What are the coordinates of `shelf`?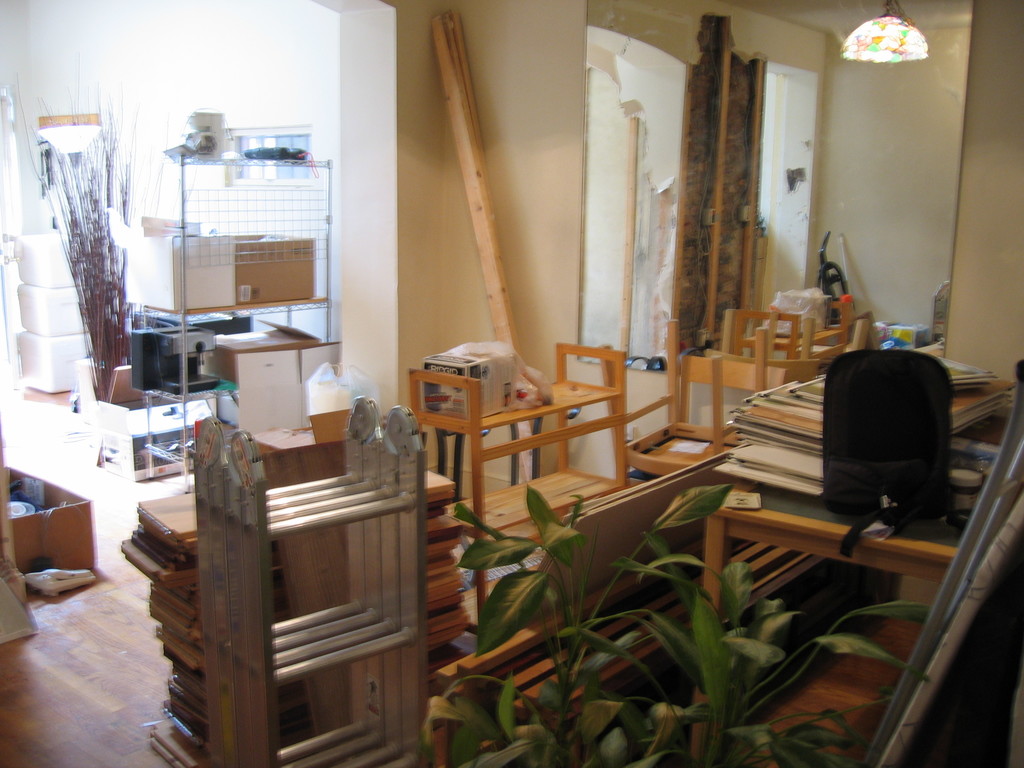
select_region(137, 157, 333, 461).
